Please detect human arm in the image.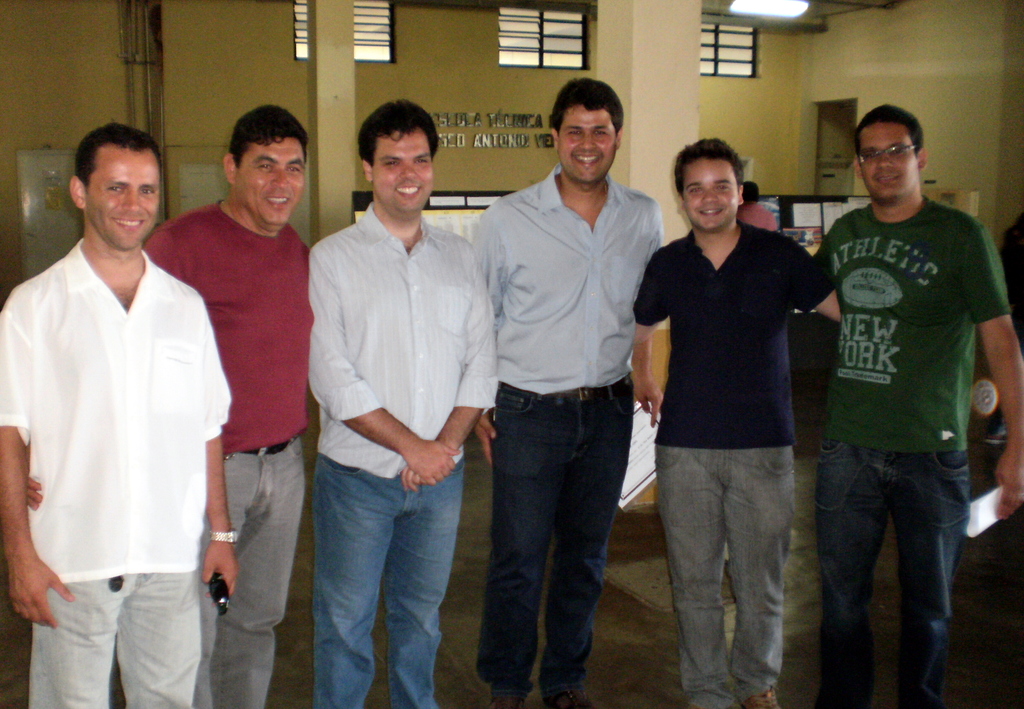
locate(964, 213, 1023, 516).
